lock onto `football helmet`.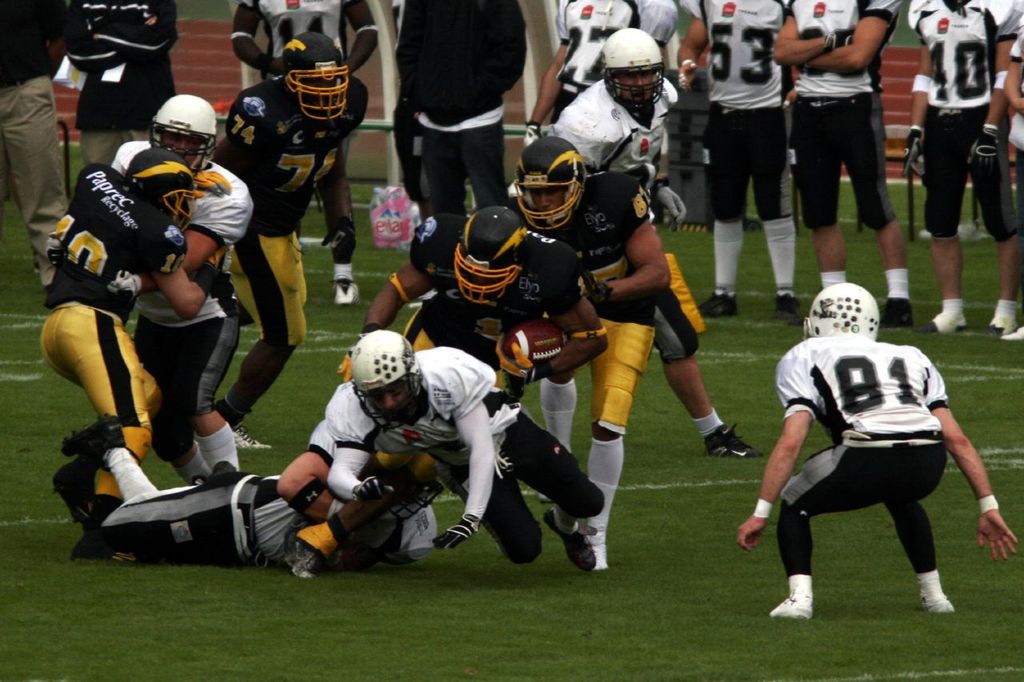
Locked: 448/206/529/312.
